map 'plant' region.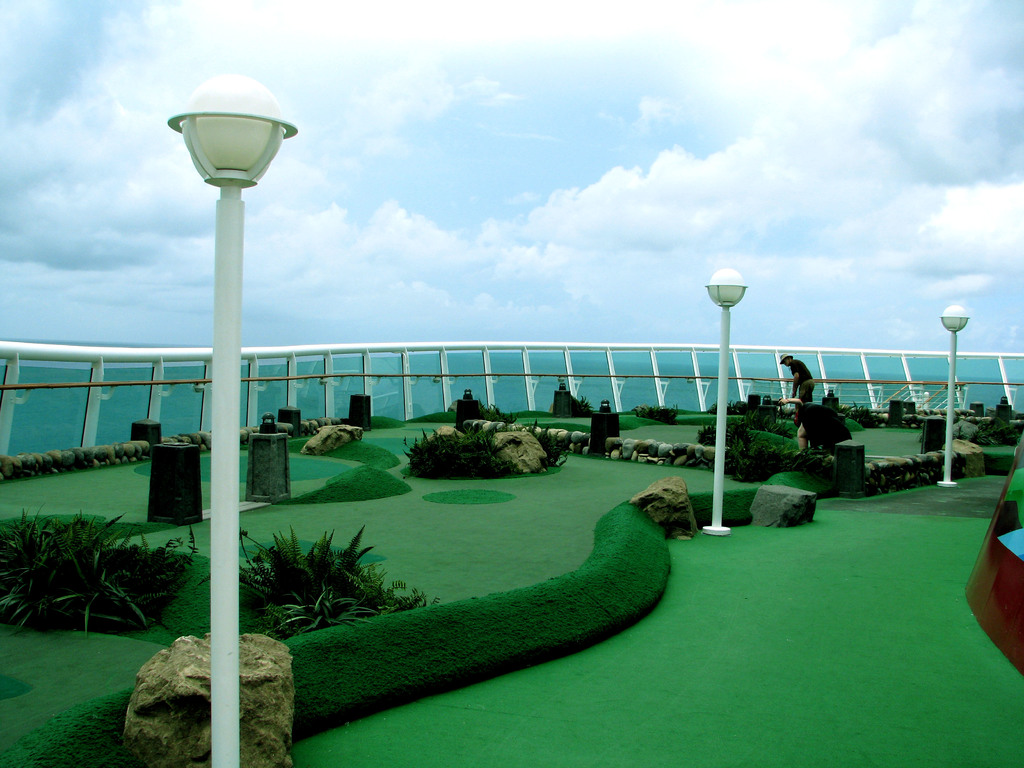
Mapped to [159, 422, 207, 458].
